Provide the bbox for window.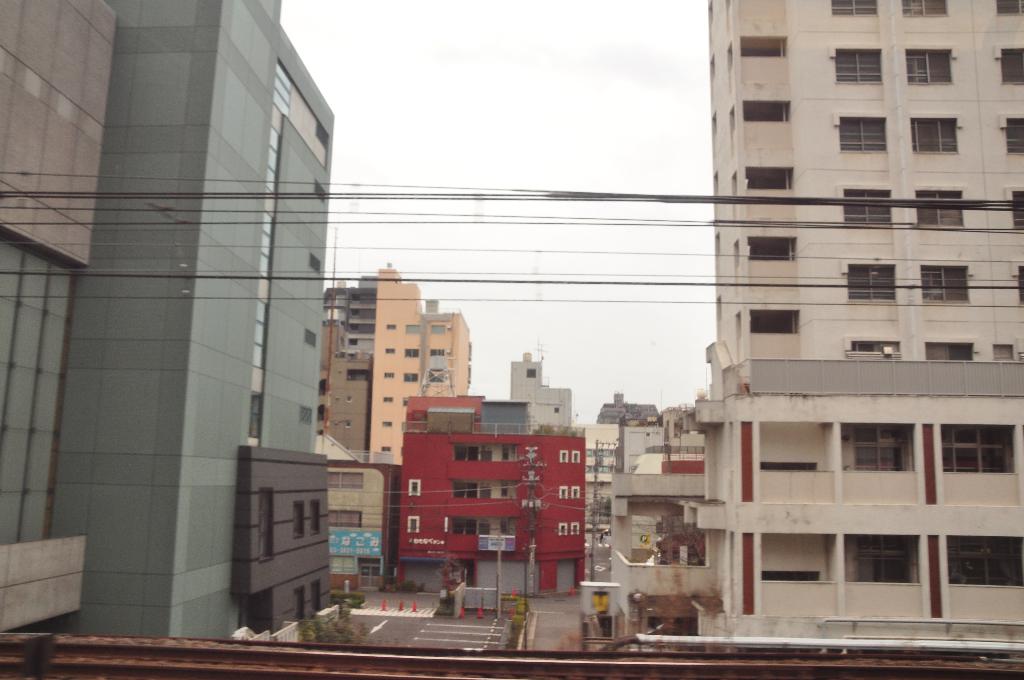
1004, 118, 1021, 156.
